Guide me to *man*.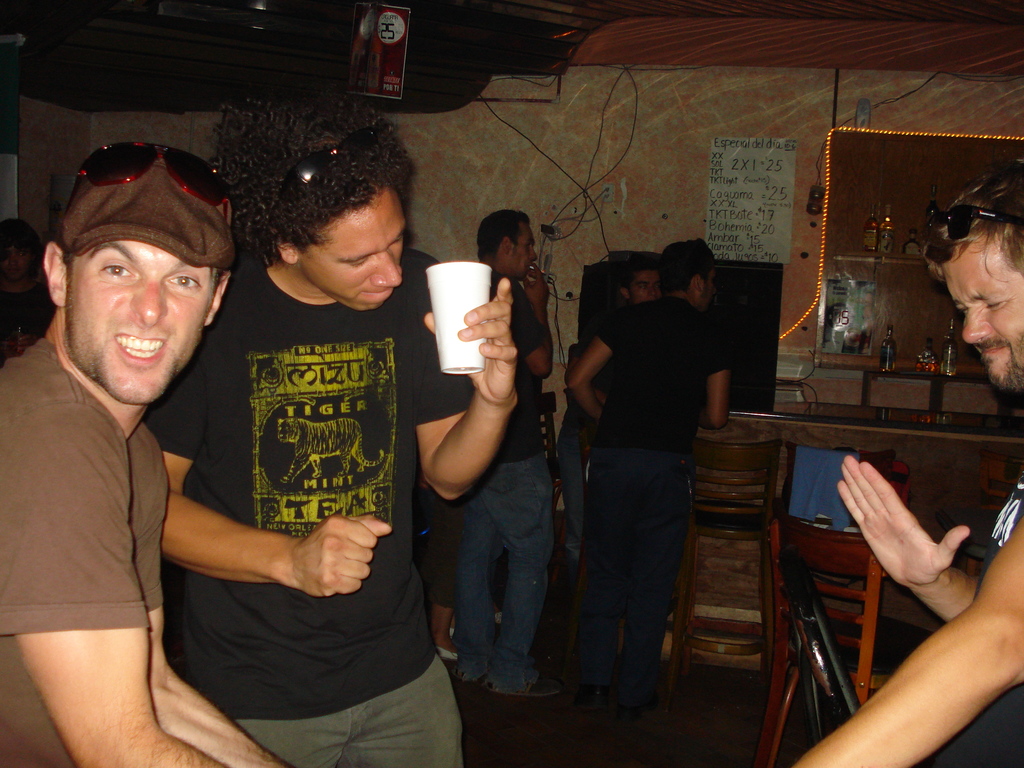
Guidance: {"left": 157, "top": 89, "right": 521, "bottom": 767}.
